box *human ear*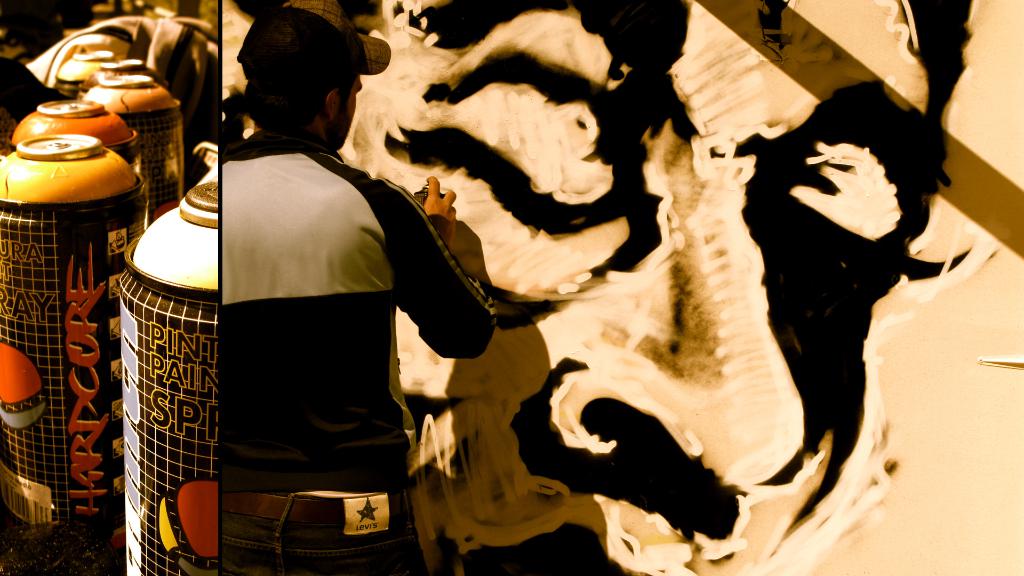
{"x1": 326, "y1": 90, "x2": 334, "y2": 113}
